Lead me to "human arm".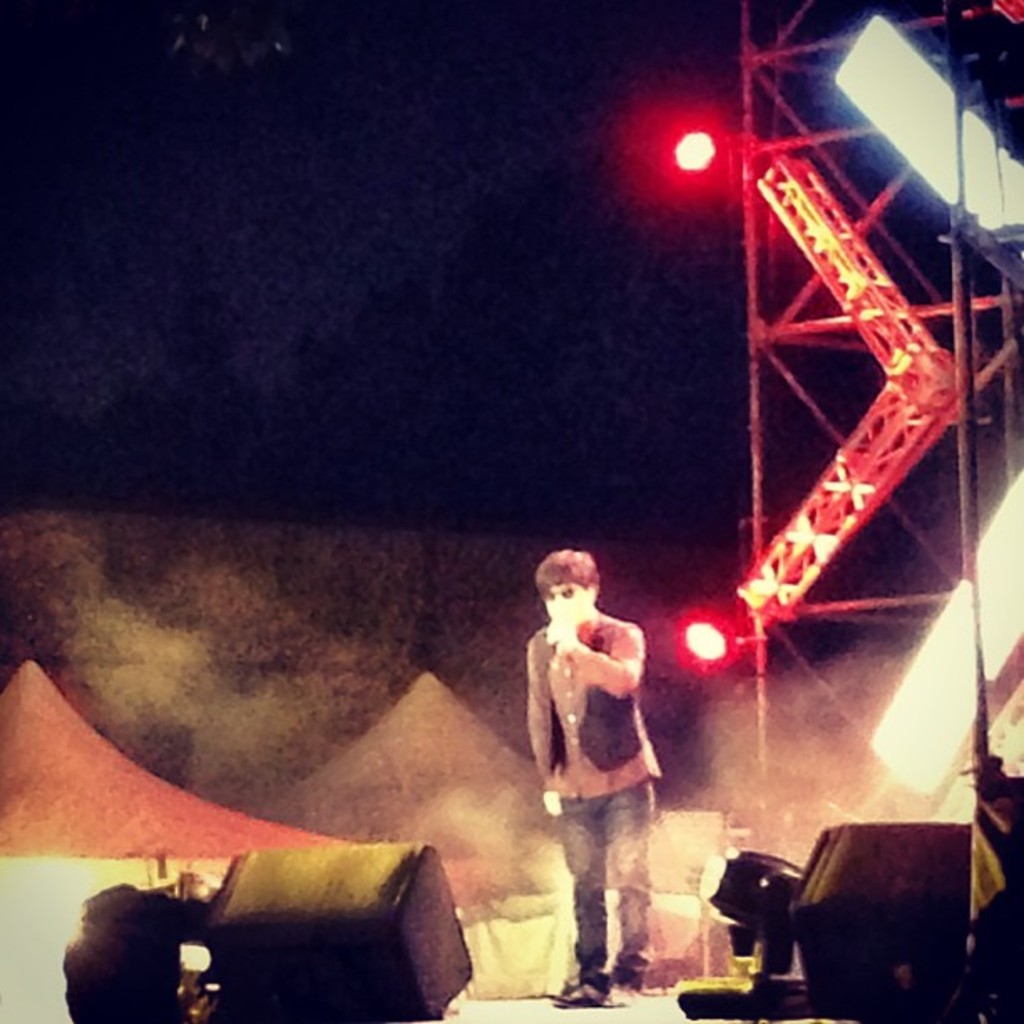
Lead to BBox(542, 607, 643, 698).
